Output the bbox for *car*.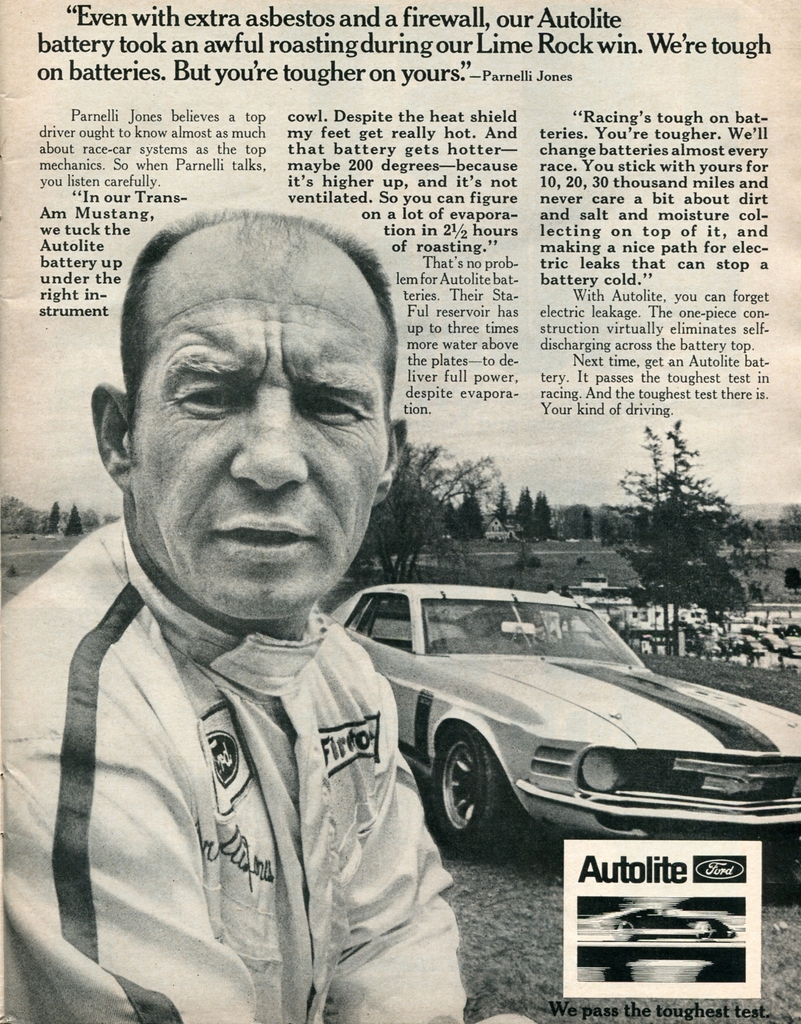
BBox(320, 580, 800, 860).
